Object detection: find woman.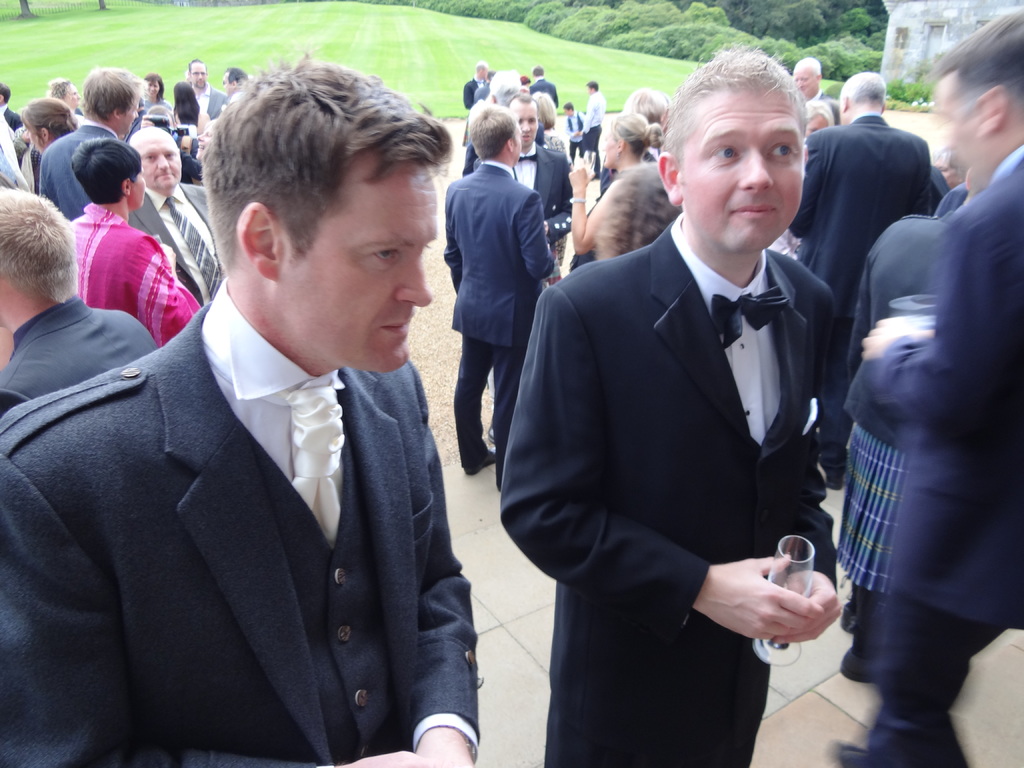
<box>806,94,839,137</box>.
